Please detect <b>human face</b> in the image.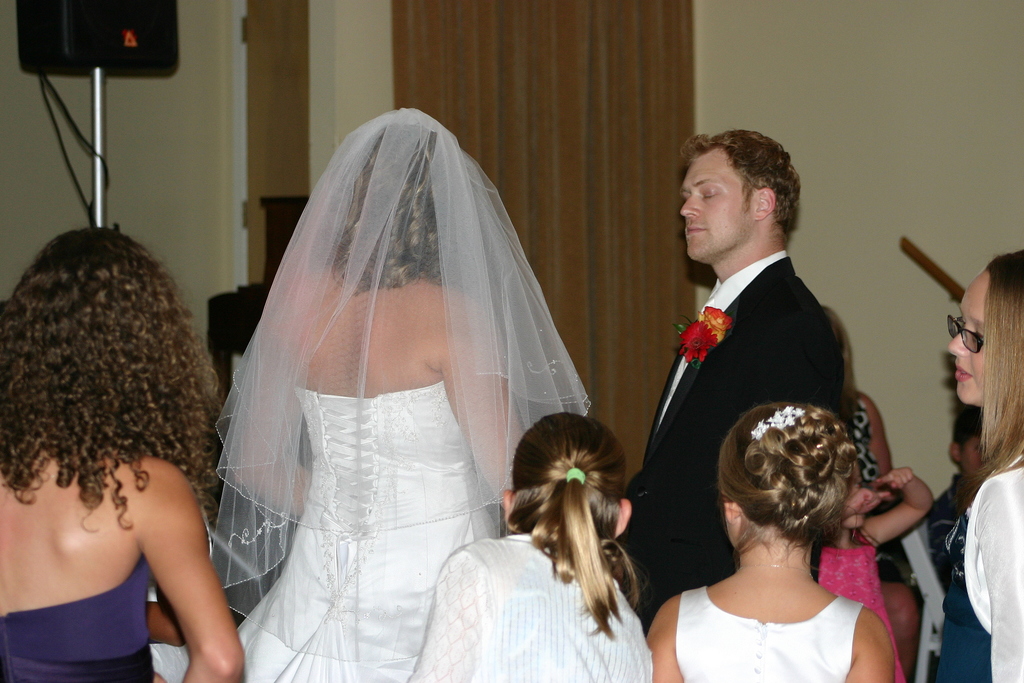
682, 161, 756, 265.
